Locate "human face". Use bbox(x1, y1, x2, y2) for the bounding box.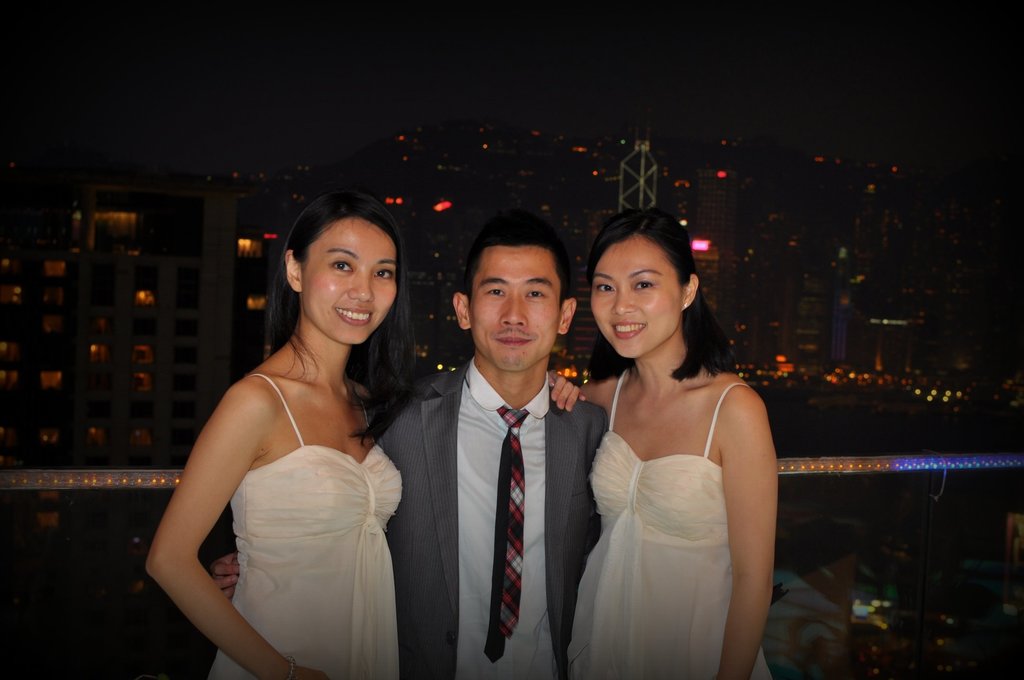
bbox(470, 245, 563, 373).
